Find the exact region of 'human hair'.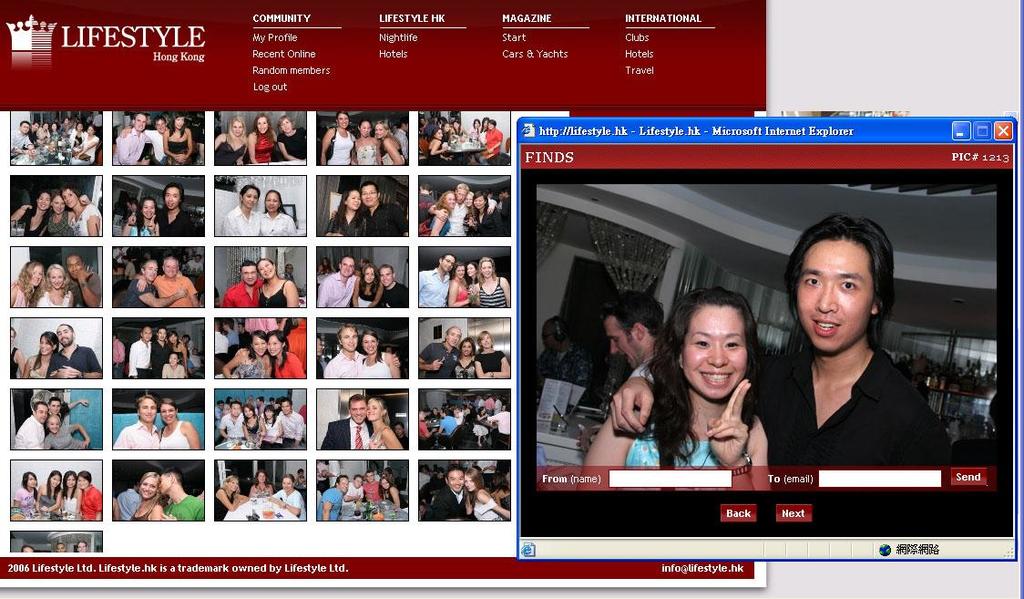
Exact region: 263, 187, 281, 209.
